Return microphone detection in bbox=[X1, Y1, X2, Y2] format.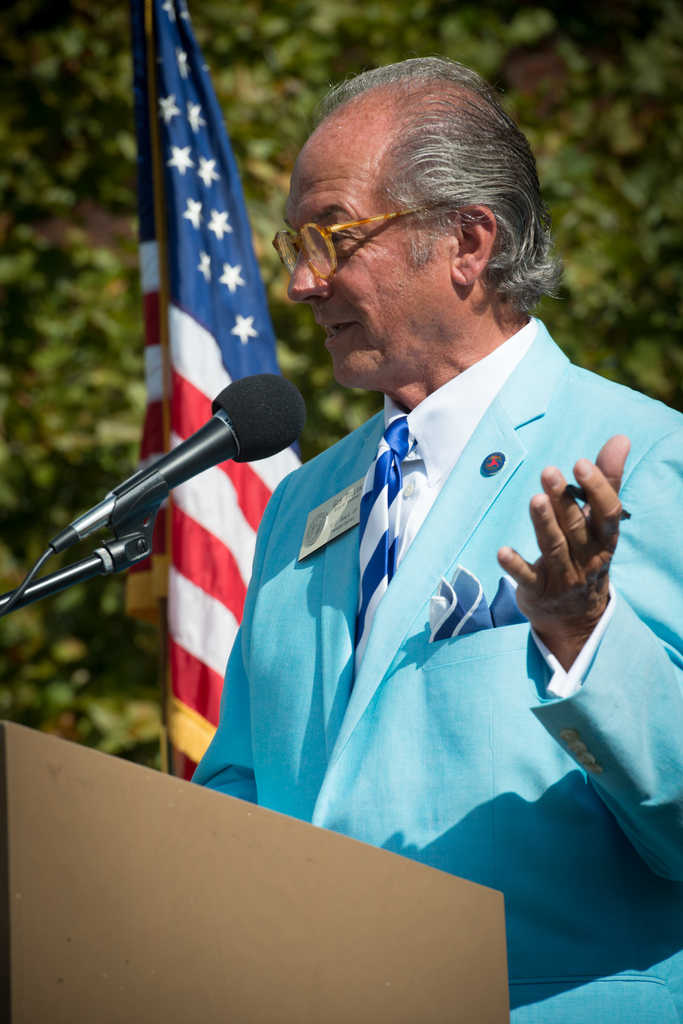
bbox=[24, 364, 309, 559].
